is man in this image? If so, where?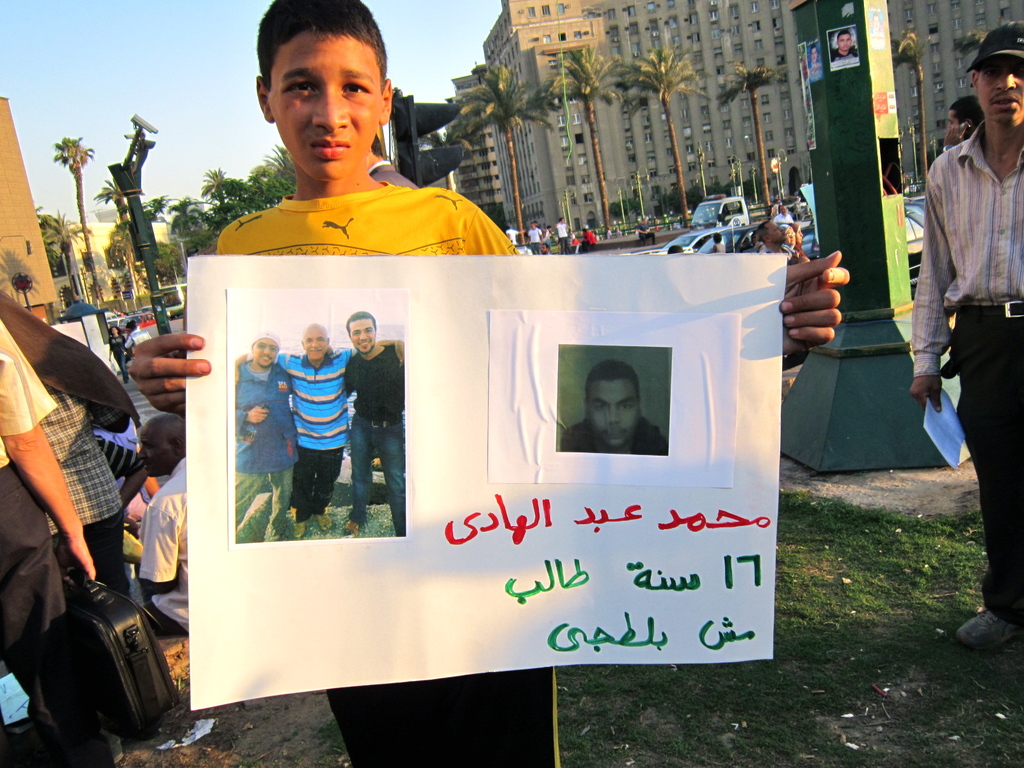
Yes, at detection(941, 95, 985, 152).
